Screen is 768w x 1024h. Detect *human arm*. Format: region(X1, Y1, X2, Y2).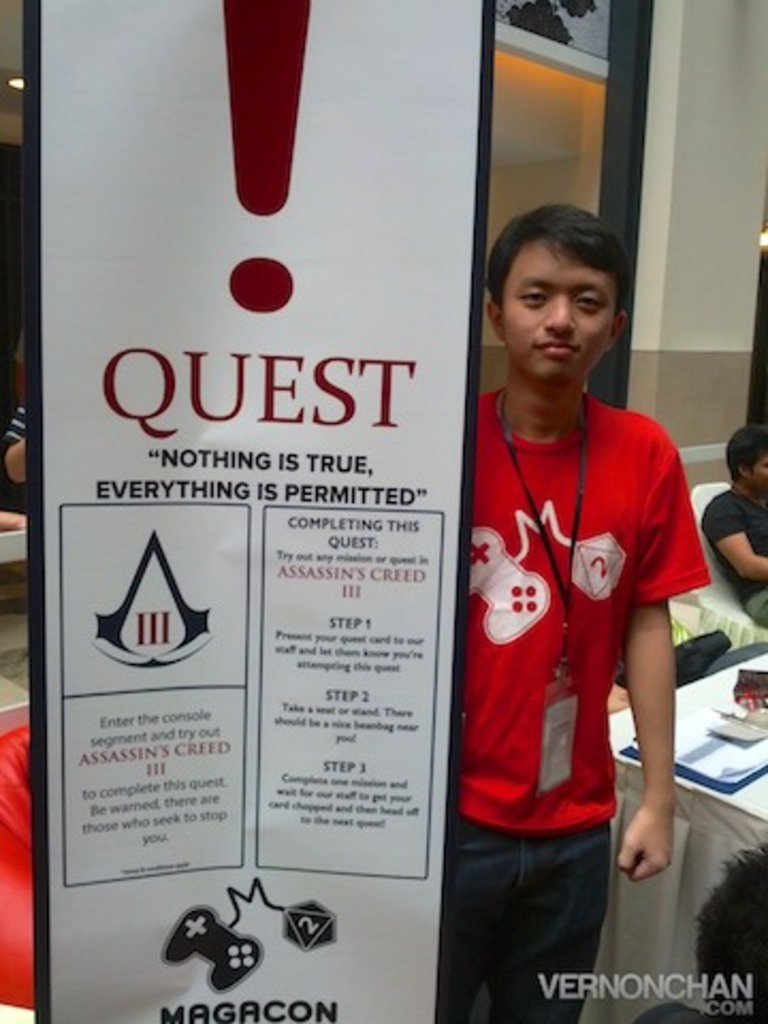
region(612, 540, 715, 898).
